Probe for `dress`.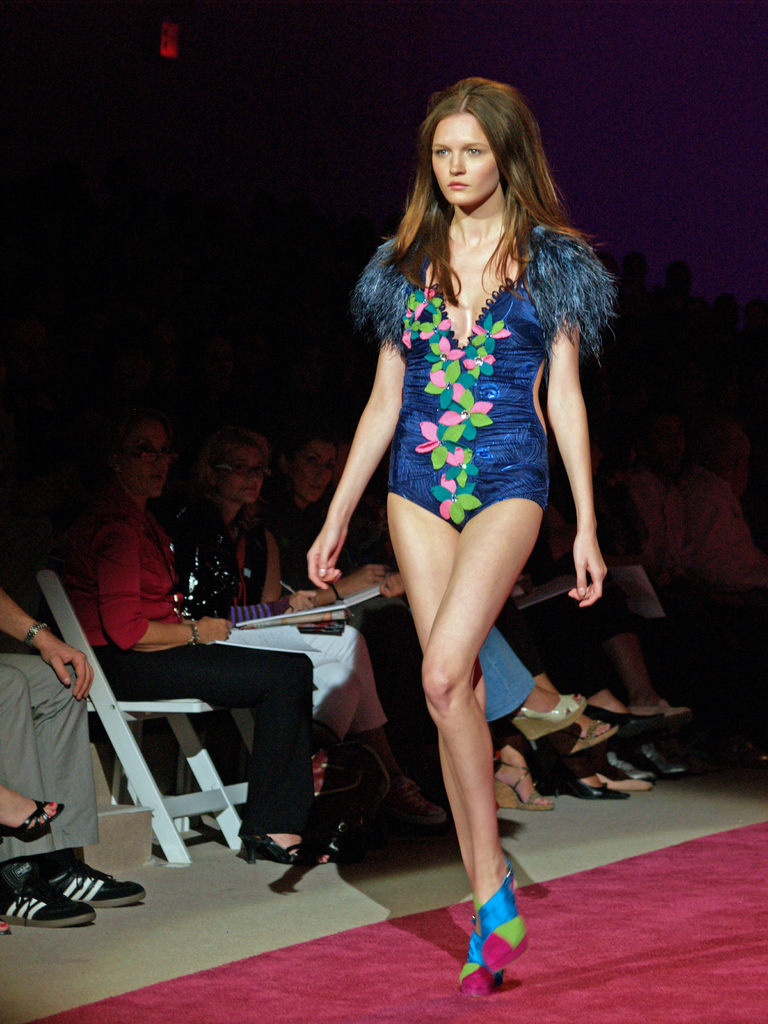
Probe result: 347:221:623:532.
